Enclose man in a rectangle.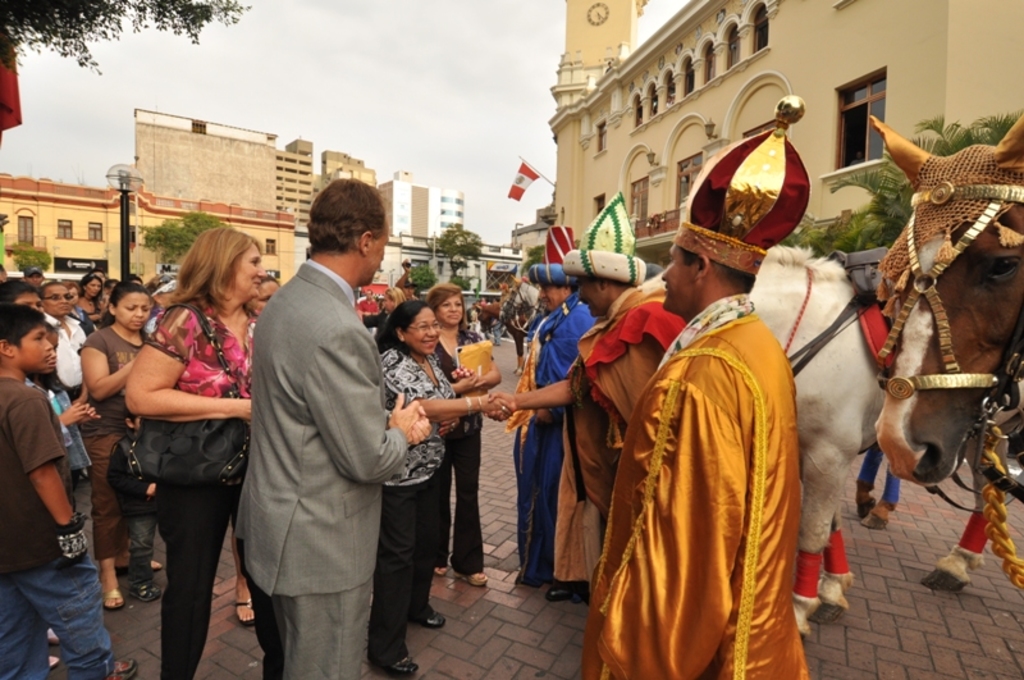
x1=221, y1=151, x2=424, y2=679.
